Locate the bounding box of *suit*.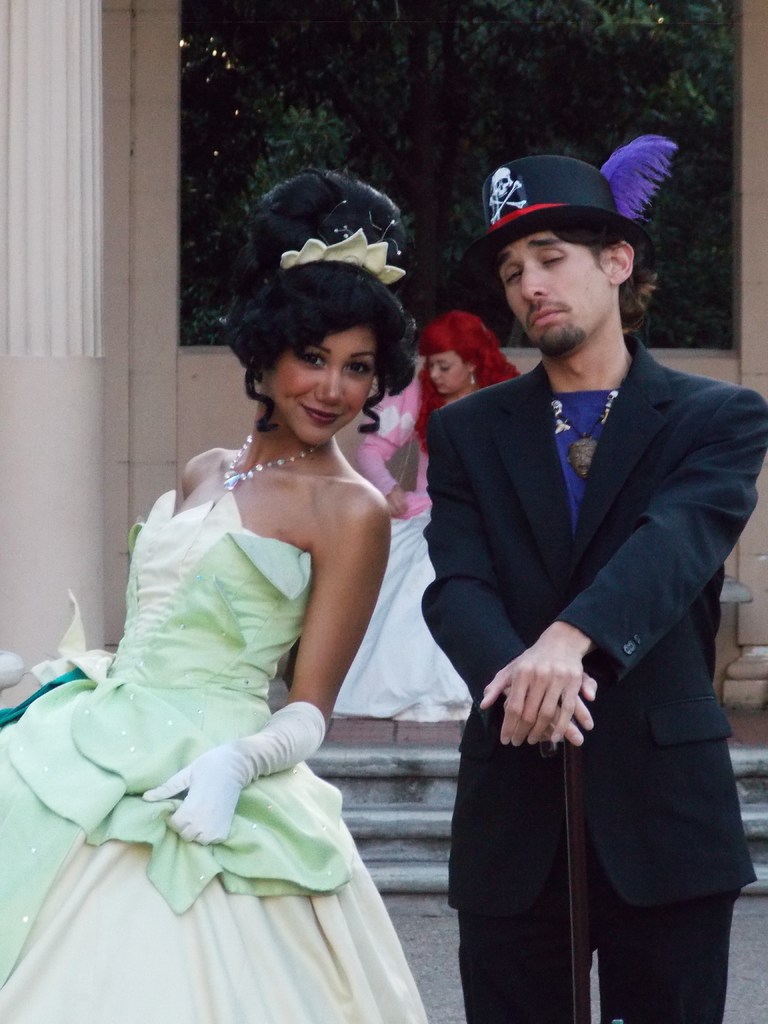
Bounding box: select_region(417, 223, 765, 993).
